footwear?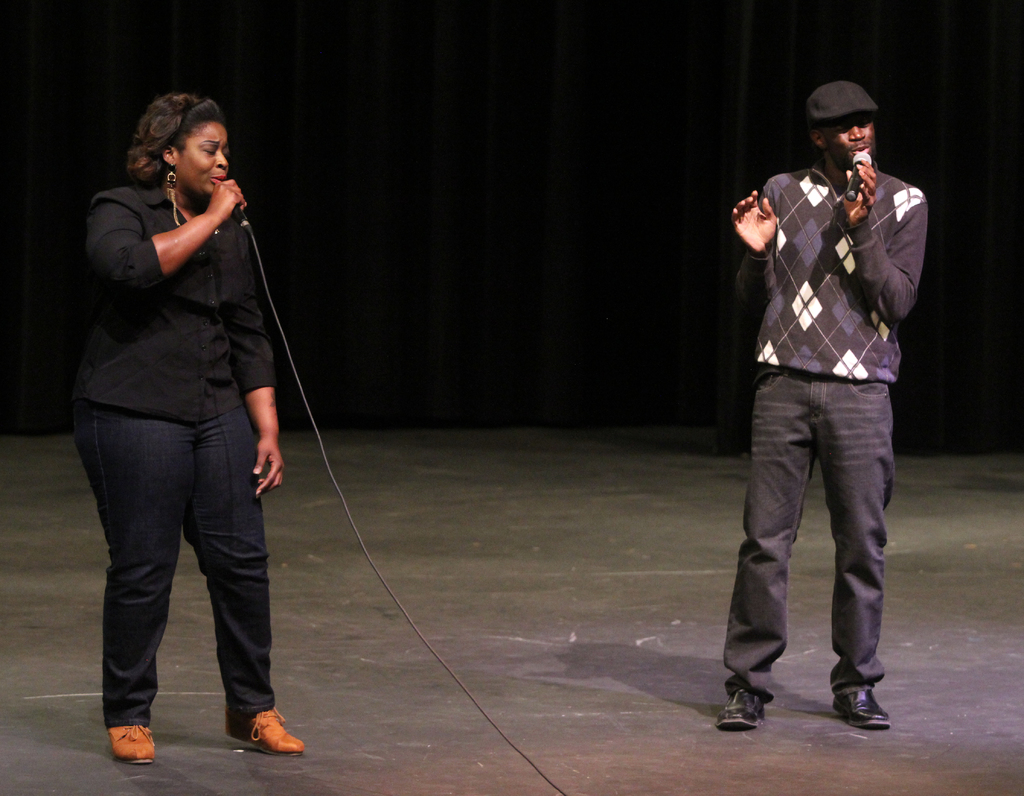
(826, 689, 899, 729)
